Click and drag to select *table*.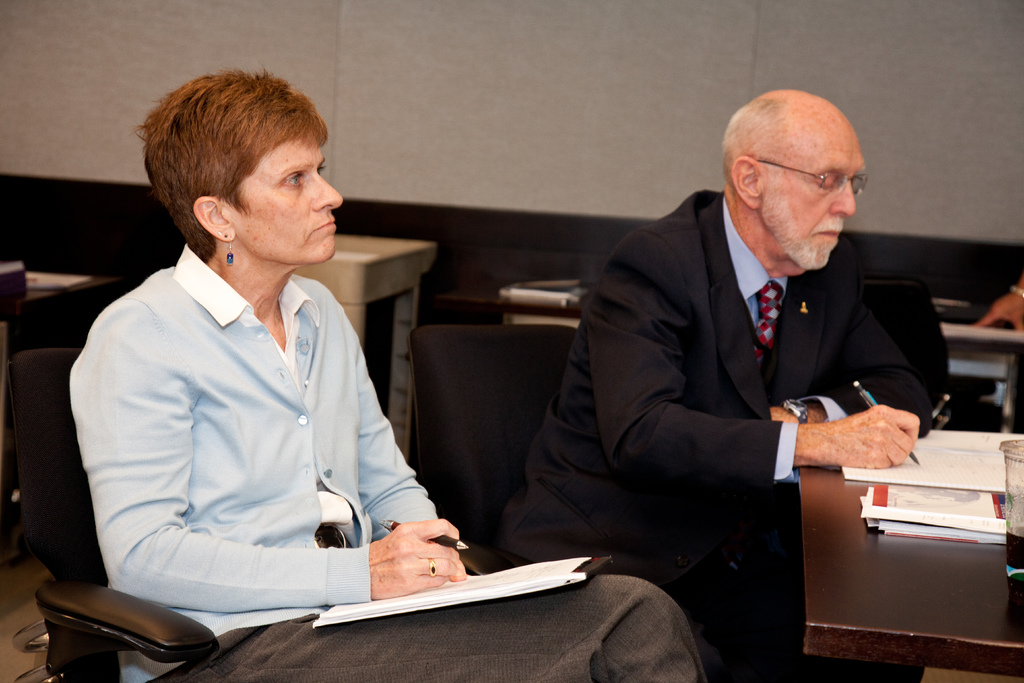
Selection: [500, 283, 1020, 435].
